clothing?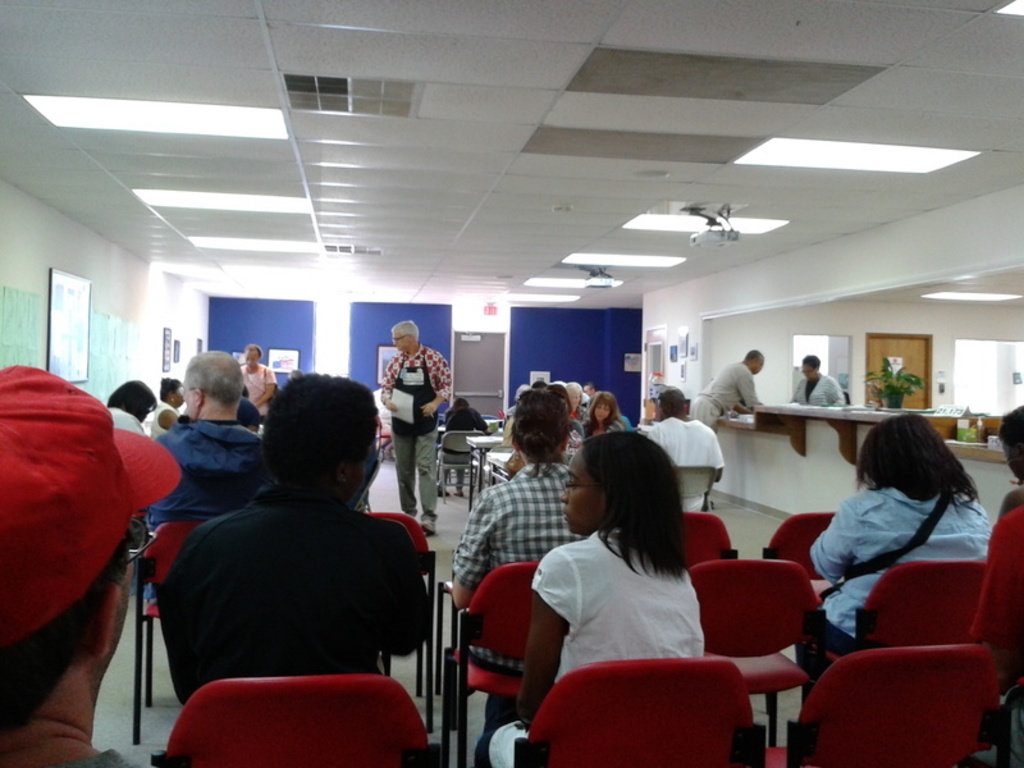
pyautogui.locateOnScreen(442, 398, 492, 431)
